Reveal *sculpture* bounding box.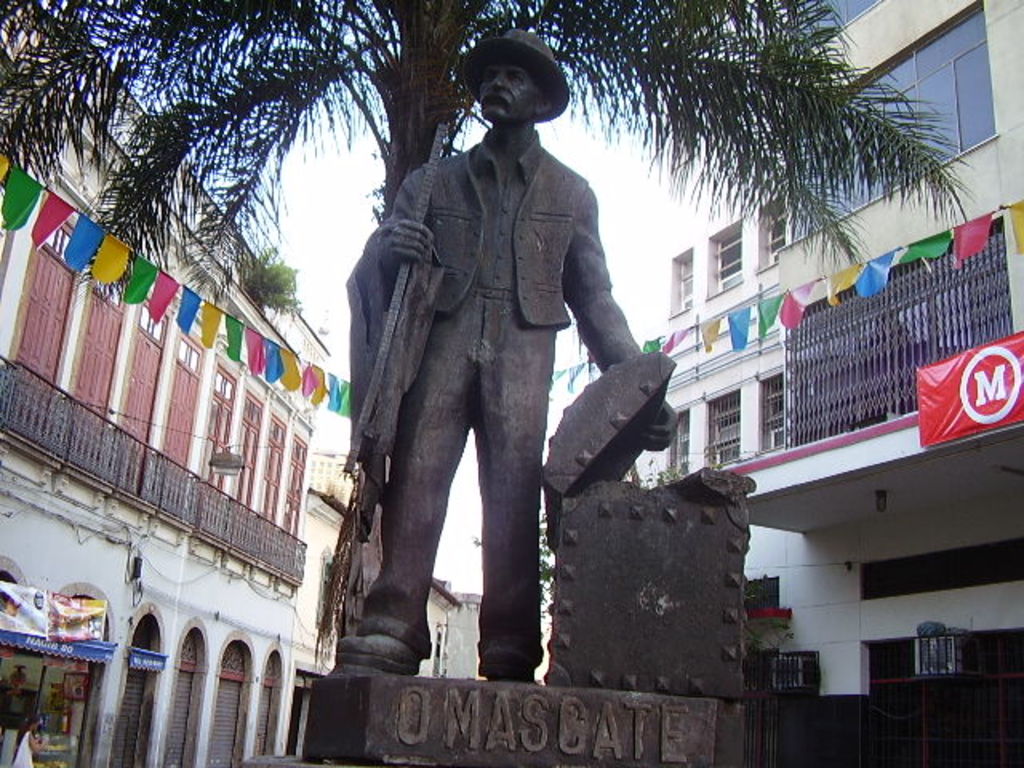
Revealed: x1=334 y1=24 x2=678 y2=714.
